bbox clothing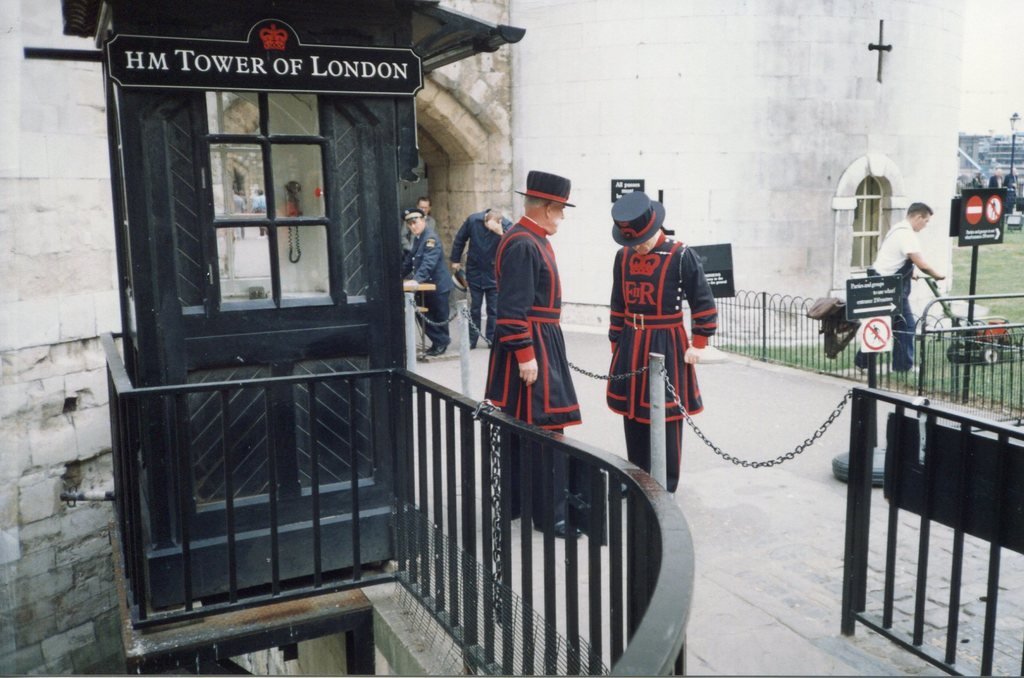
(449,206,511,291)
